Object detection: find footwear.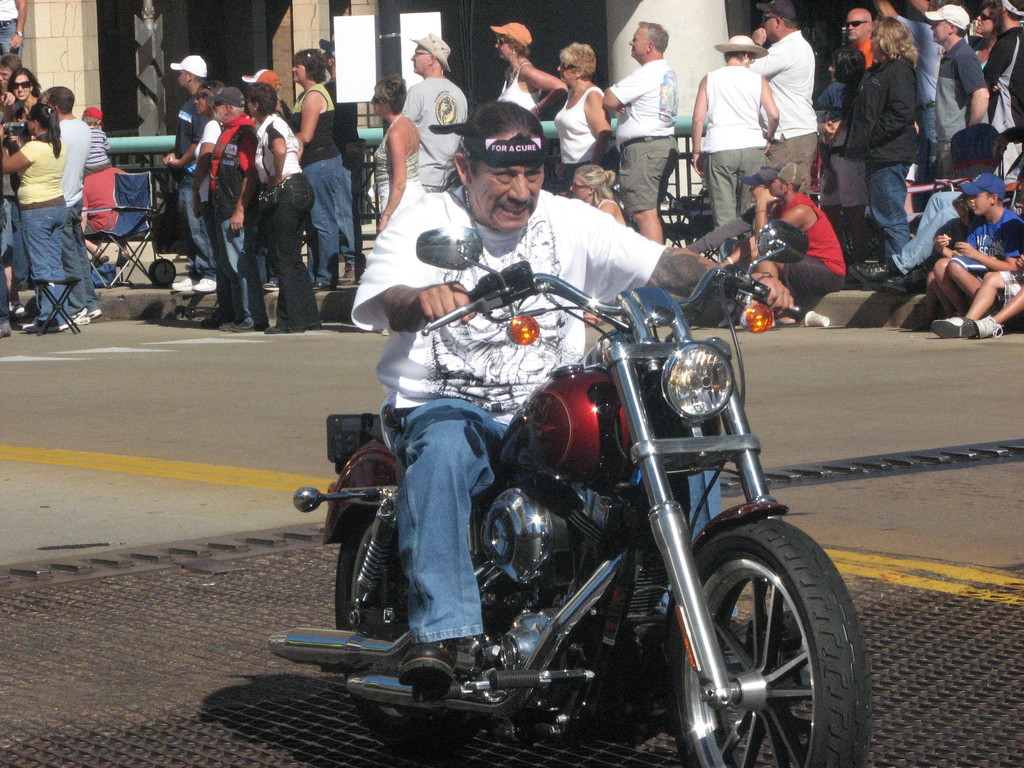
Rect(195, 277, 220, 292).
